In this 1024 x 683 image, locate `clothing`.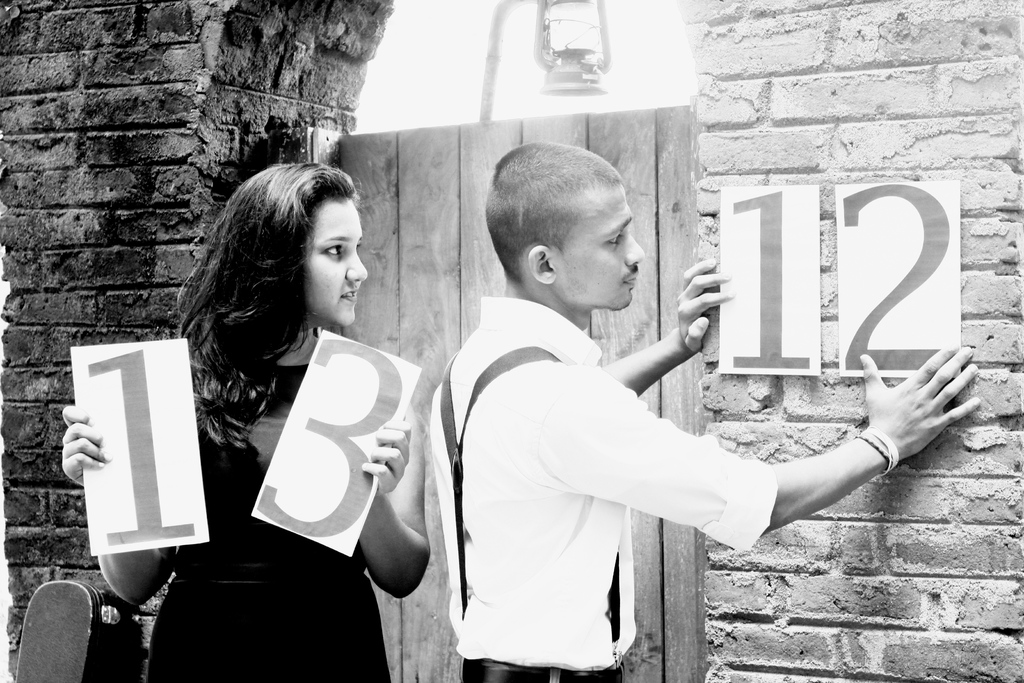
Bounding box: BBox(142, 355, 390, 682).
